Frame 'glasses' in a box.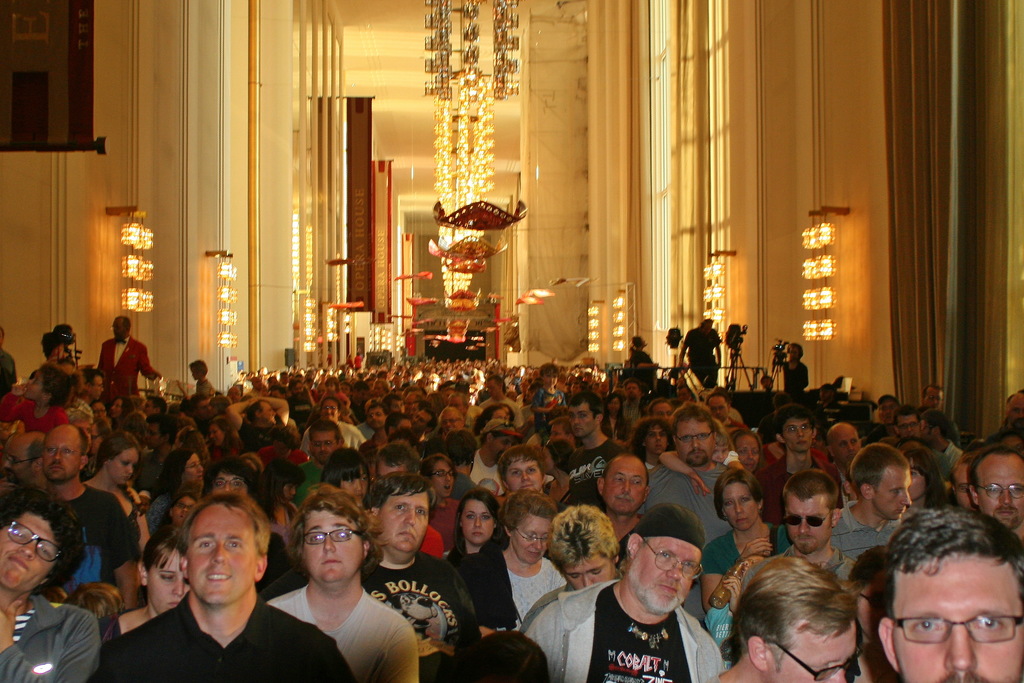
[left=952, top=483, right=971, bottom=496].
